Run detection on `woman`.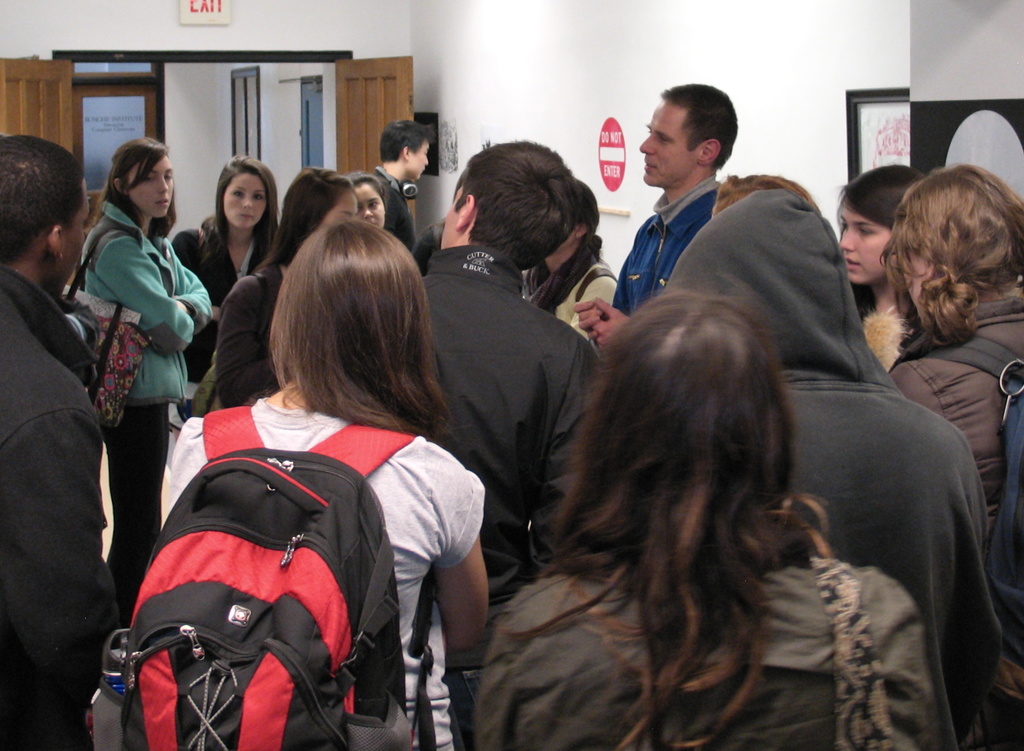
Result: x1=159, y1=215, x2=488, y2=750.
